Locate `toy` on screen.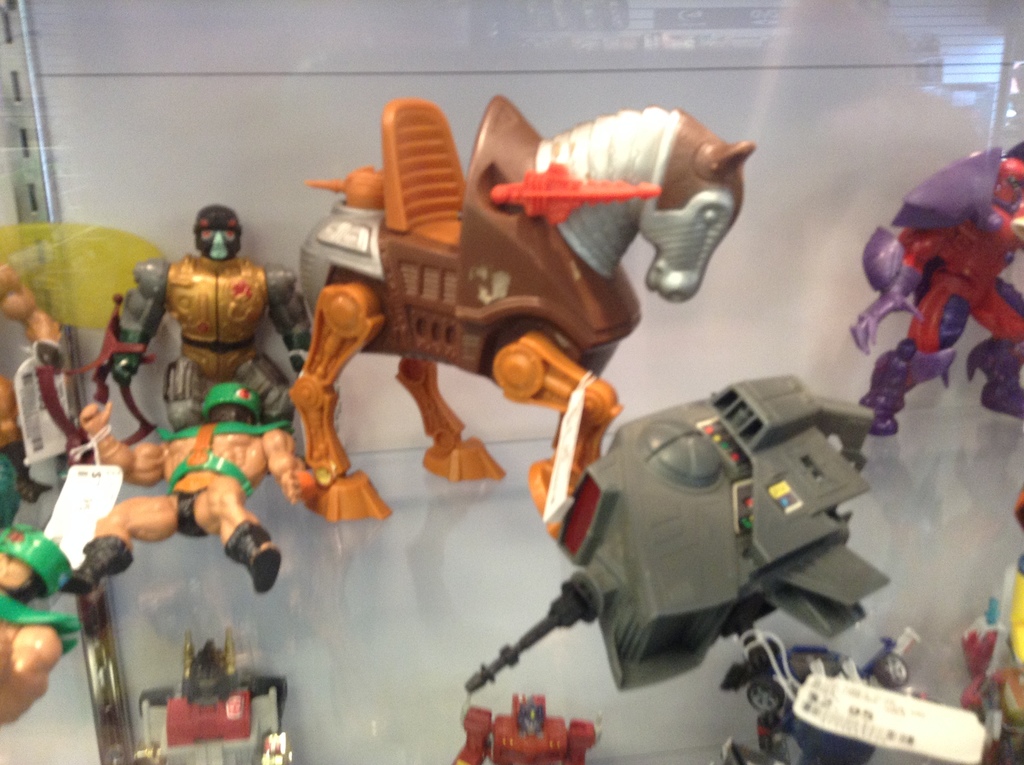
On screen at (left=954, top=487, right=1023, bottom=764).
